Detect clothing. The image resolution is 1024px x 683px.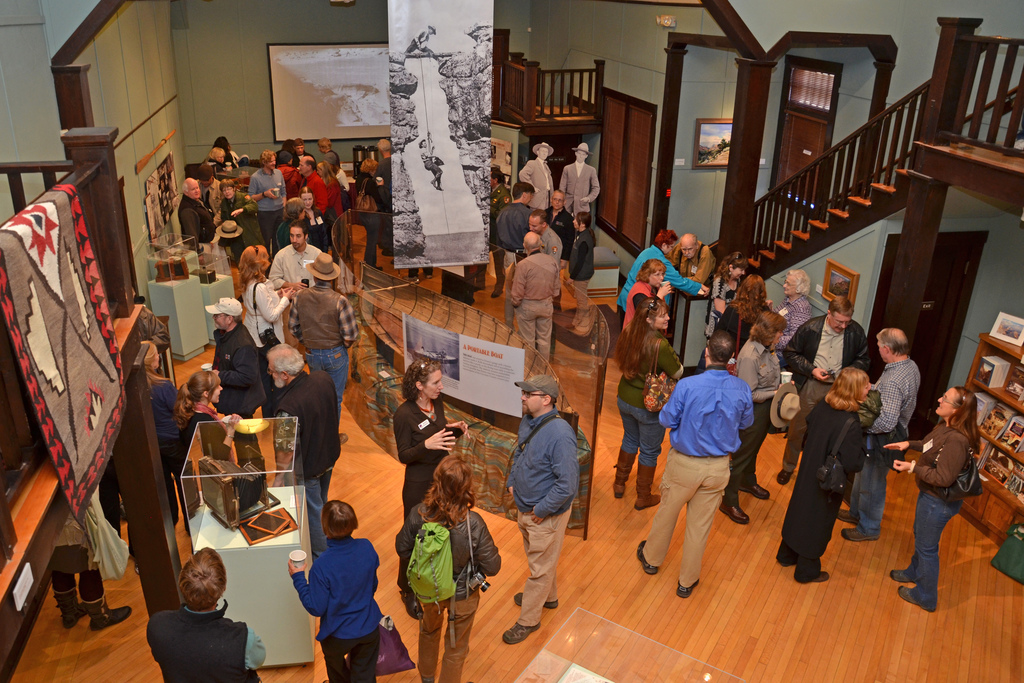
bbox=(492, 184, 515, 297).
